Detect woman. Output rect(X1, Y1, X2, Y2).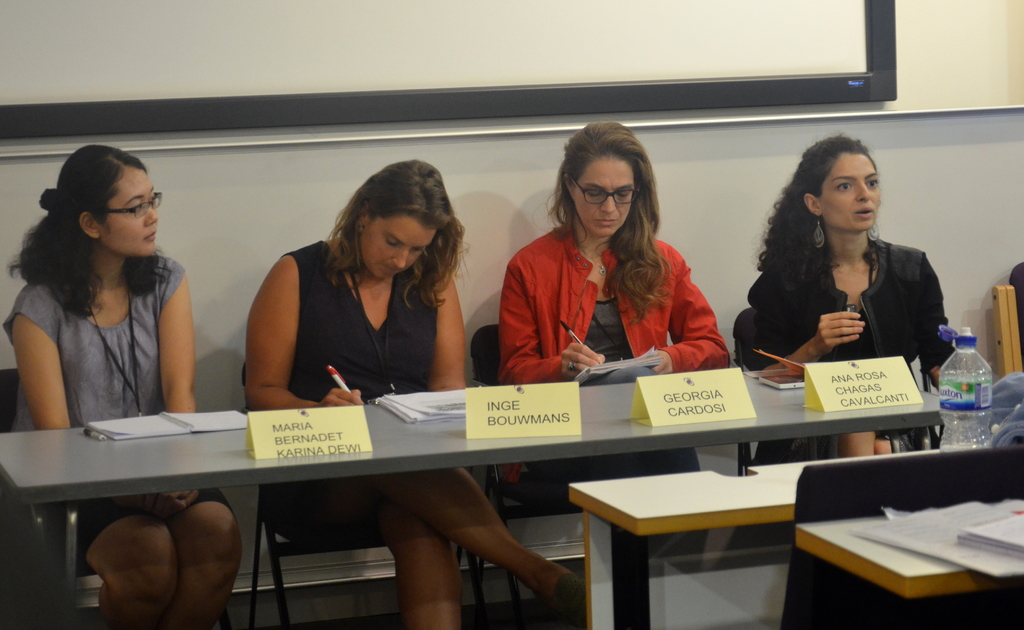
rect(736, 137, 963, 404).
